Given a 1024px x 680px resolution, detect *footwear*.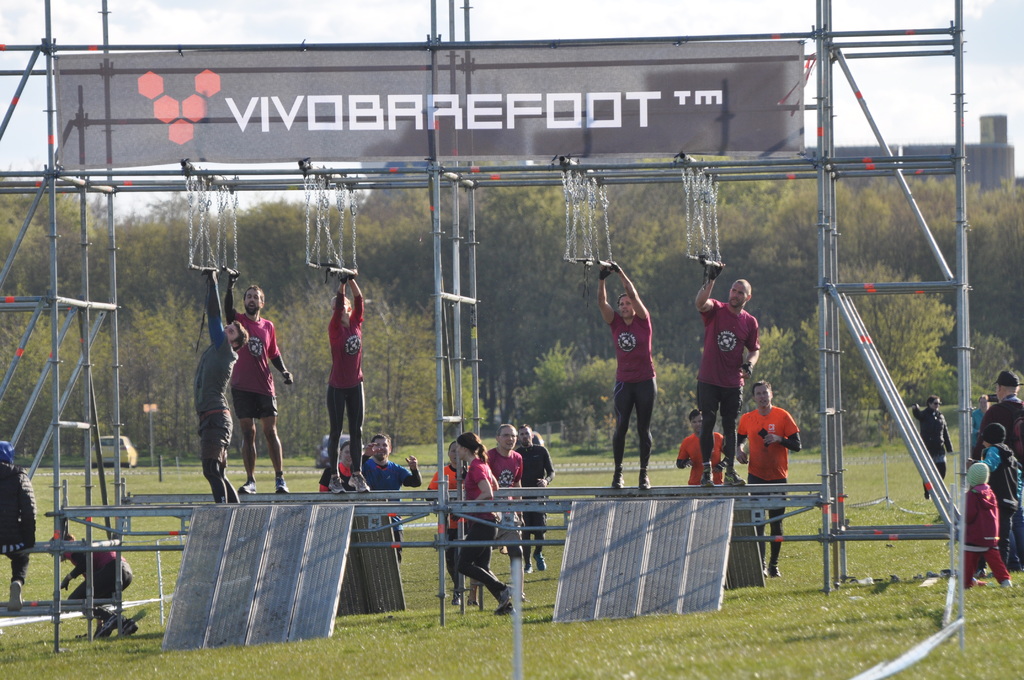
(762,562,769,579).
